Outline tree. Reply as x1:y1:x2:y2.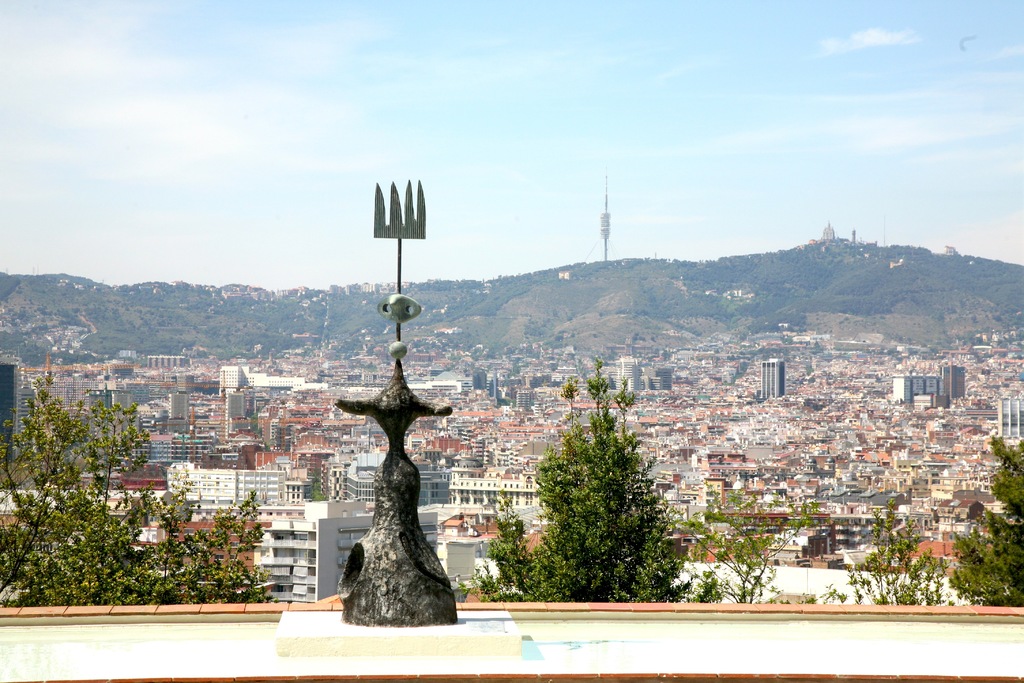
943:437:1023:606.
